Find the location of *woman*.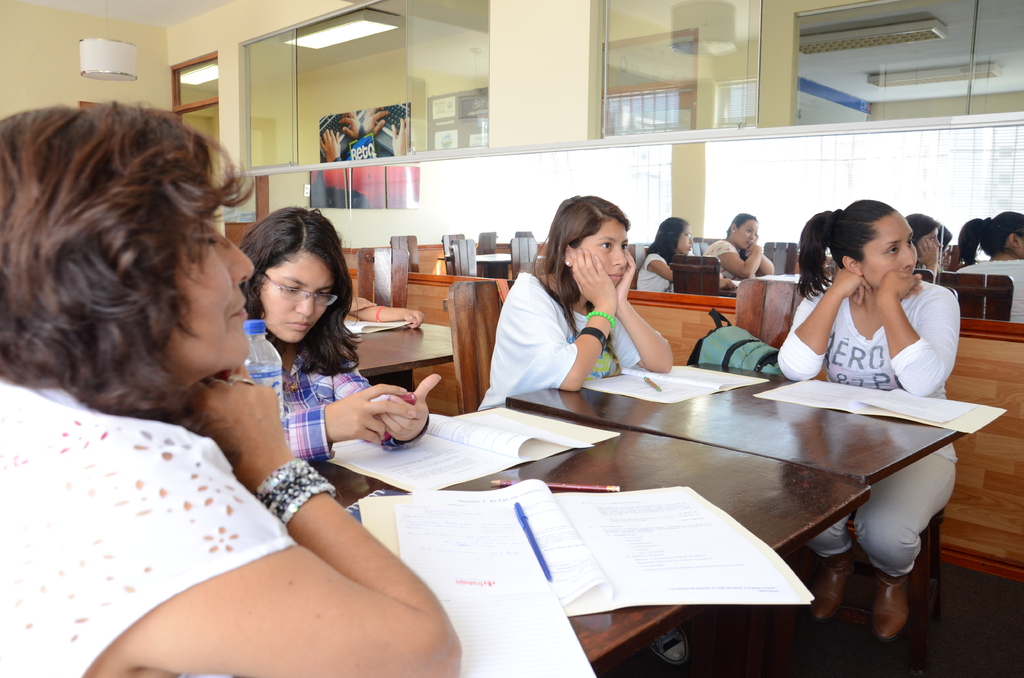
Location: 706/210/774/292.
